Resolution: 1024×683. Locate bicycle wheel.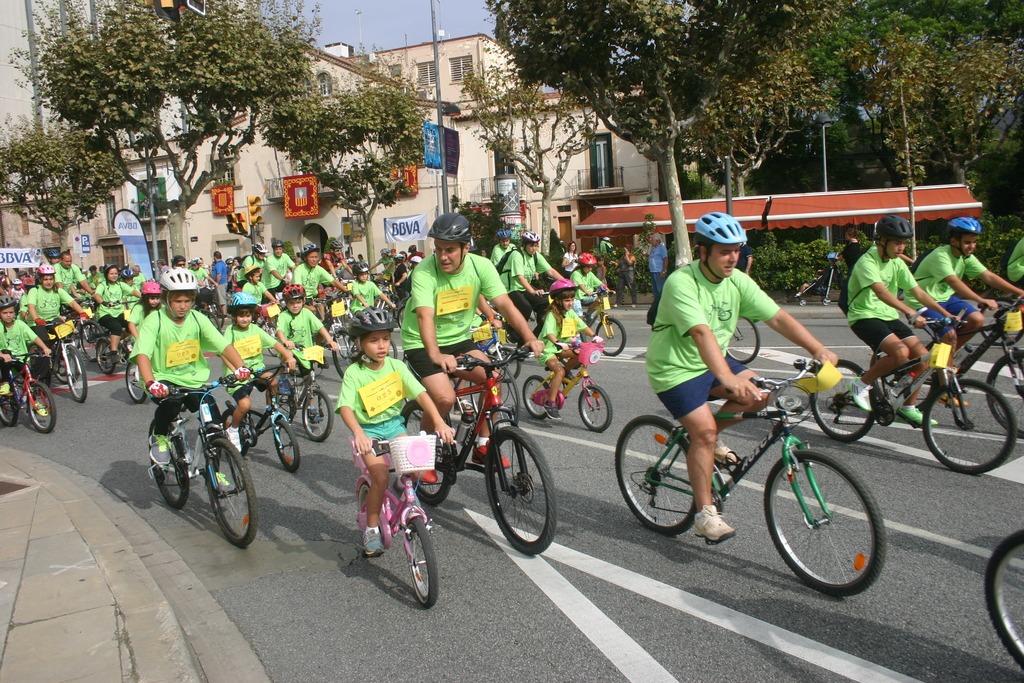
x1=529 y1=312 x2=540 y2=331.
